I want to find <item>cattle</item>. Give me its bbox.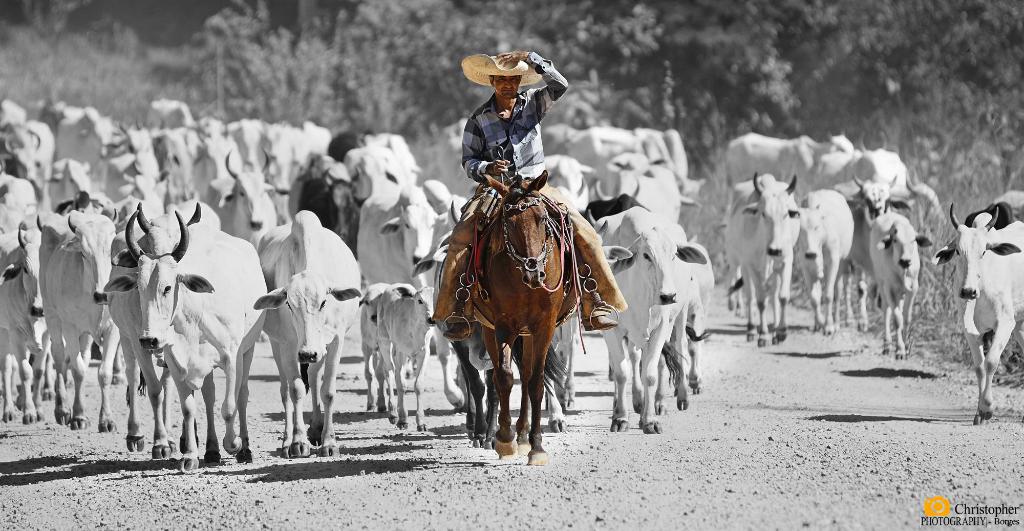
x1=834, y1=172, x2=895, y2=327.
